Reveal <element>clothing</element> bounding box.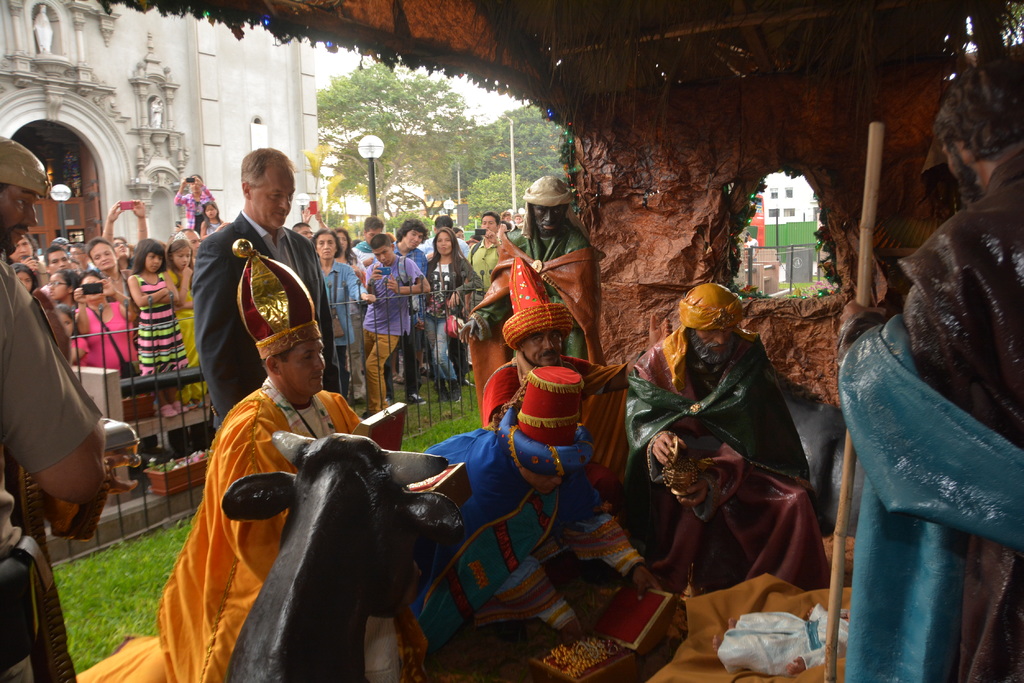
Revealed: x1=0, y1=261, x2=99, y2=682.
